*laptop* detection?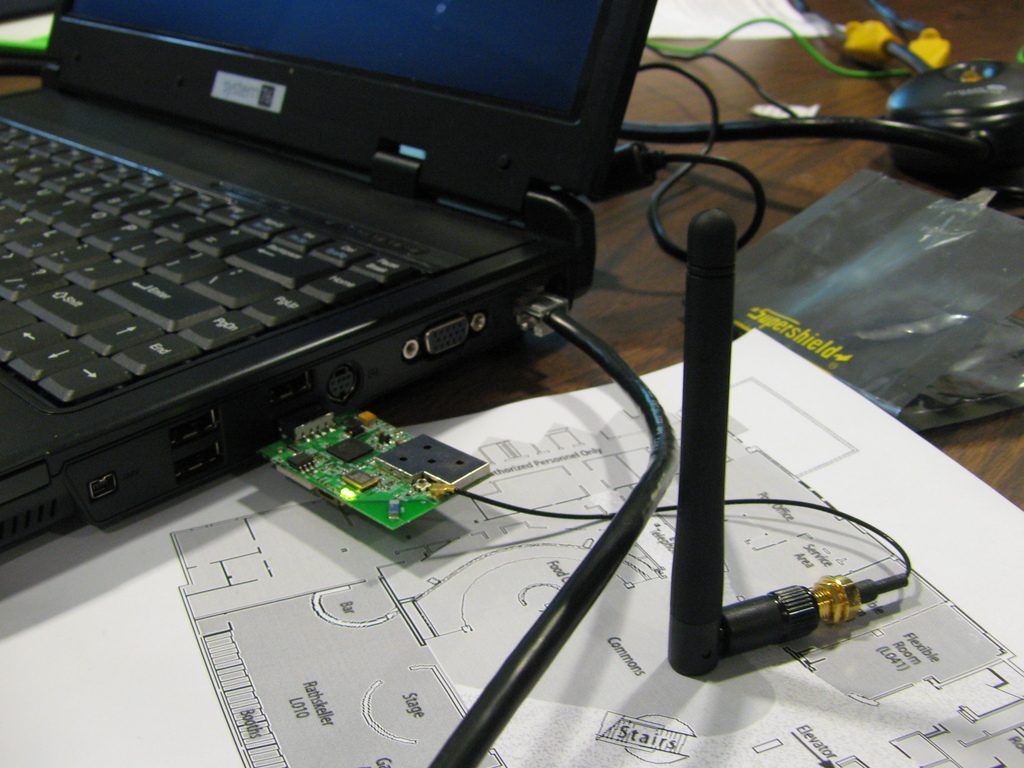
<region>0, 0, 670, 679</region>
